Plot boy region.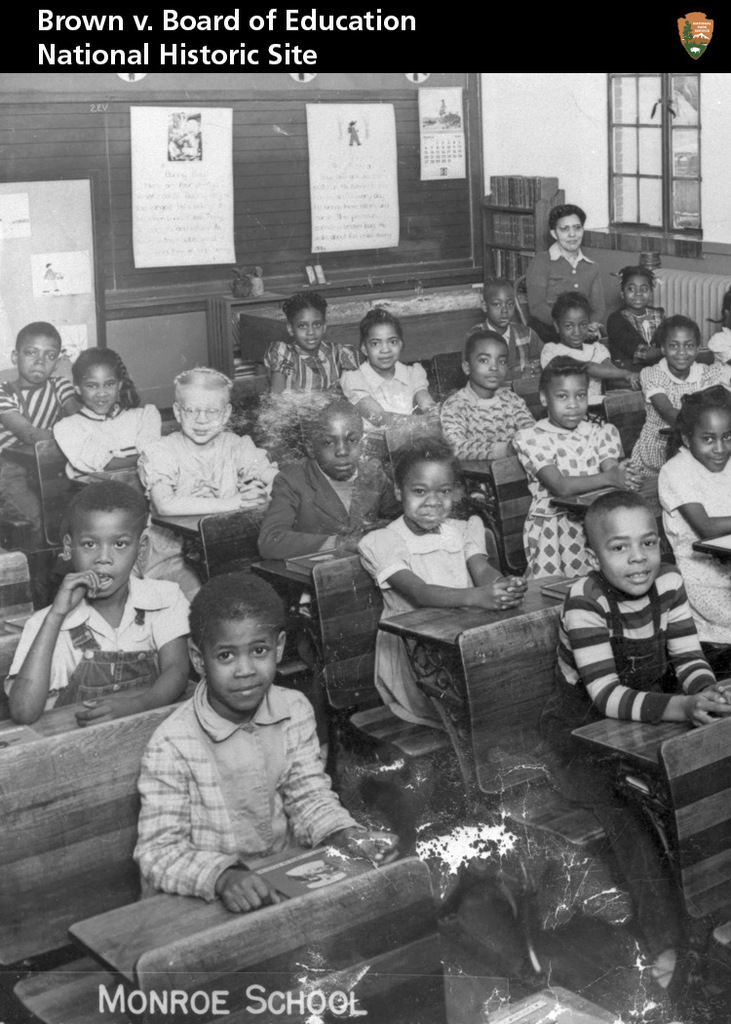
Plotted at rect(439, 332, 537, 461).
